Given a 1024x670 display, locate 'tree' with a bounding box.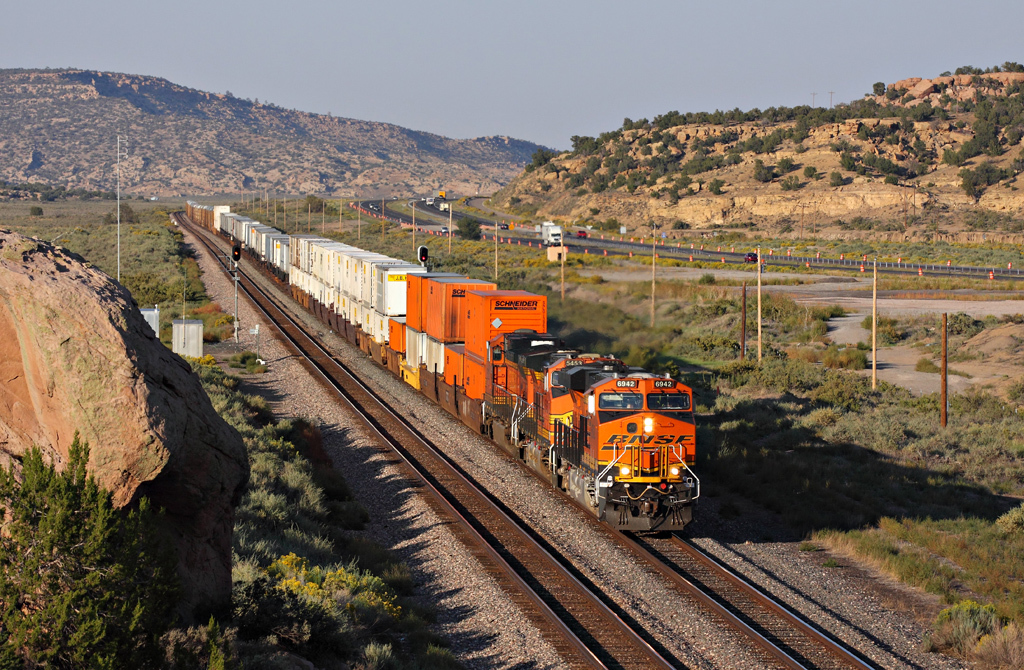
Located: [left=963, top=166, right=989, bottom=203].
